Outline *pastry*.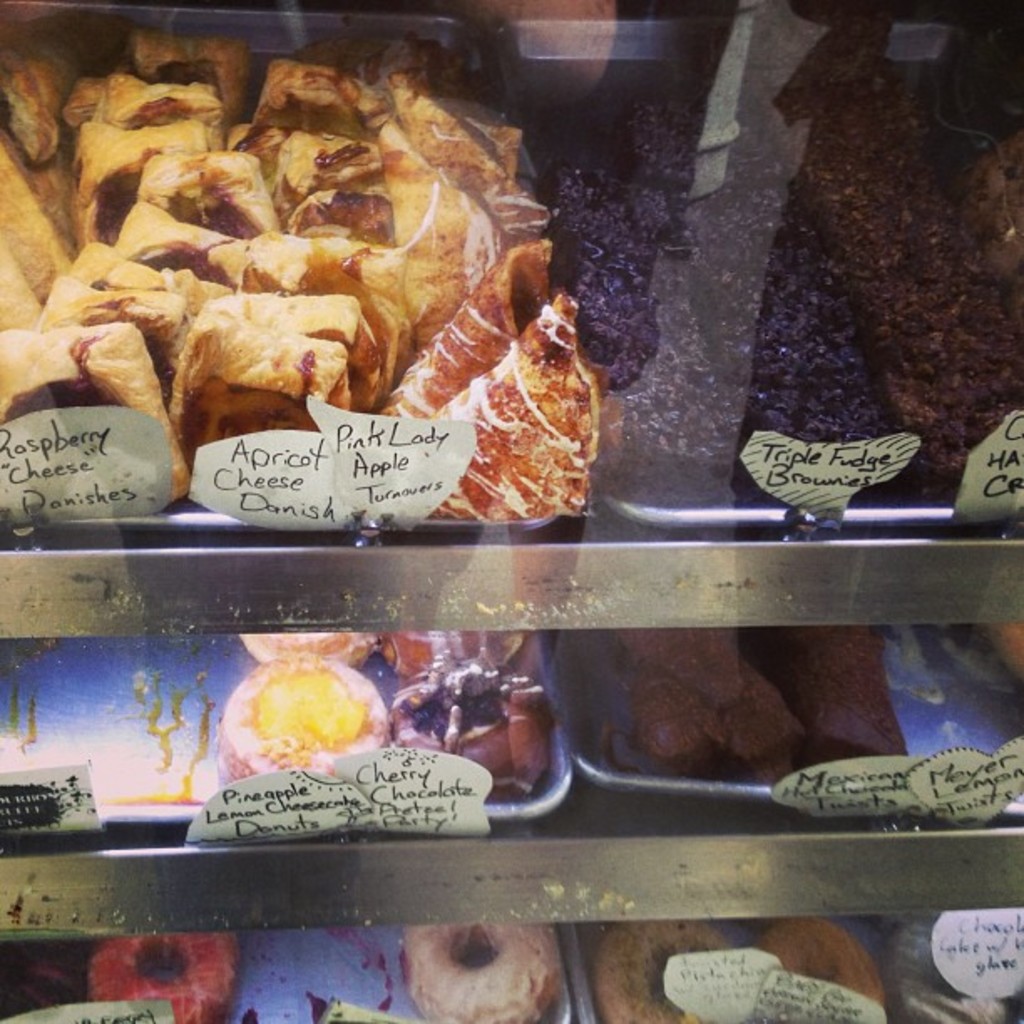
Outline: <bbox>629, 619, 905, 765</bbox>.
